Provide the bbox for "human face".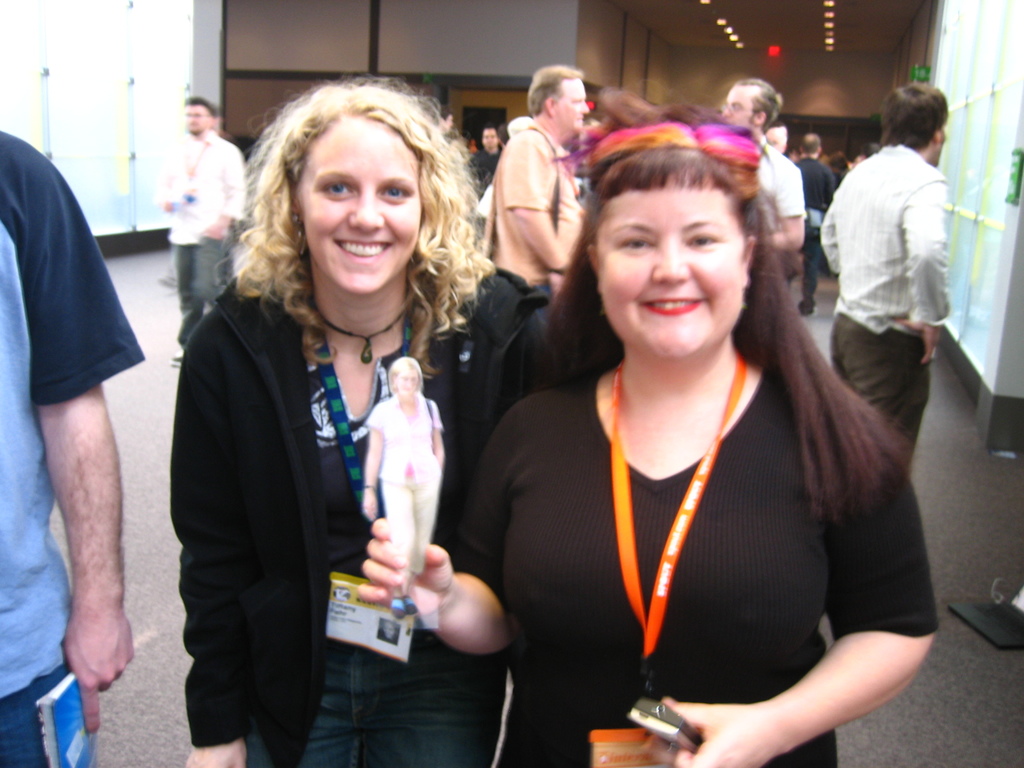
(559, 76, 588, 135).
